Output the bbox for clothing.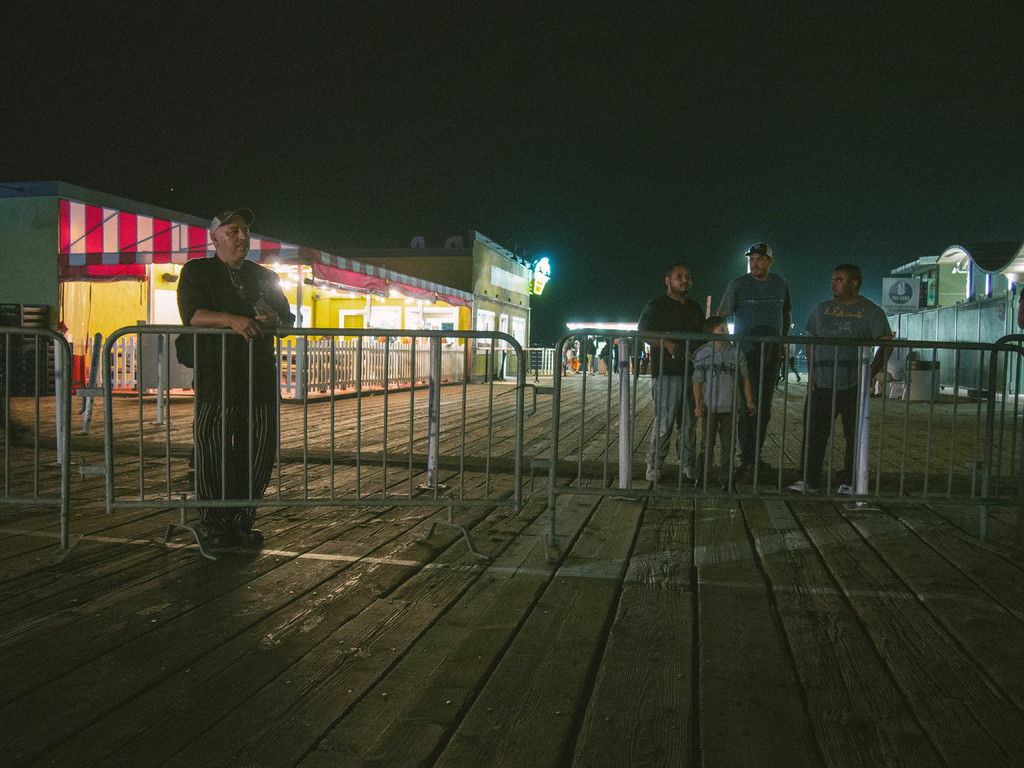
detection(806, 291, 888, 473).
